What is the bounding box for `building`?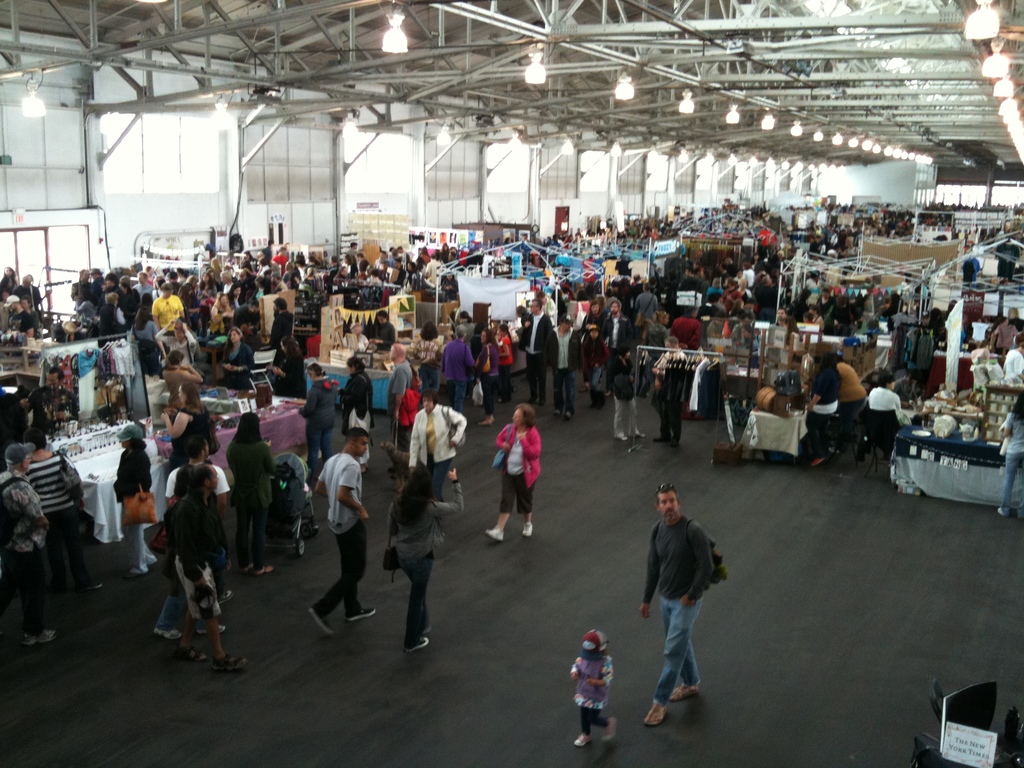
locate(0, 0, 1023, 765).
